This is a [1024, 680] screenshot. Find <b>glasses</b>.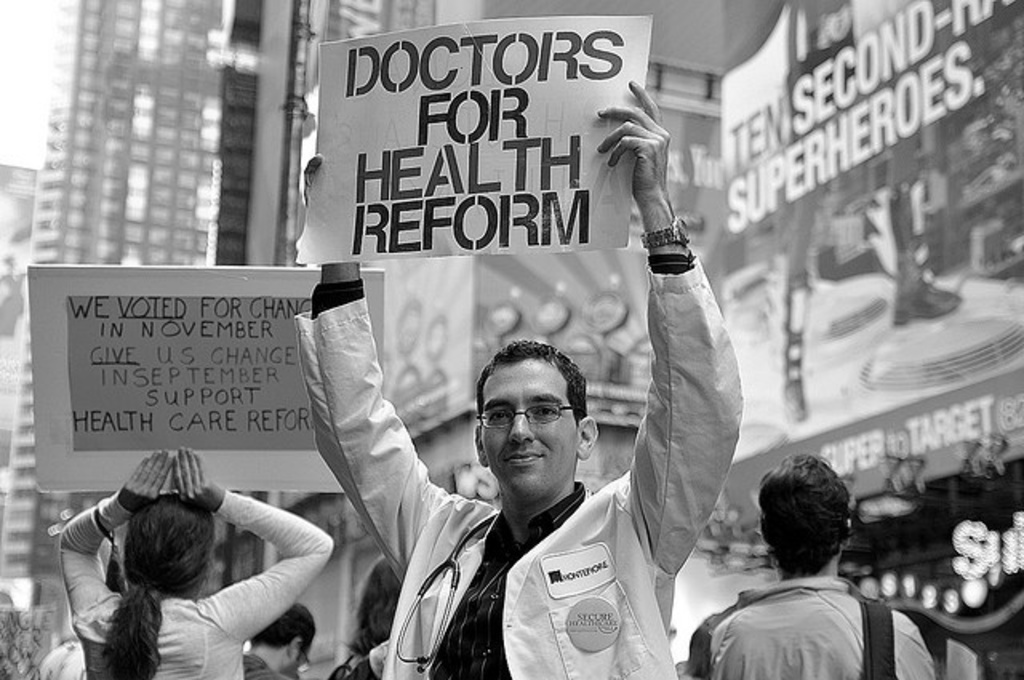
Bounding box: bbox(298, 653, 314, 675).
